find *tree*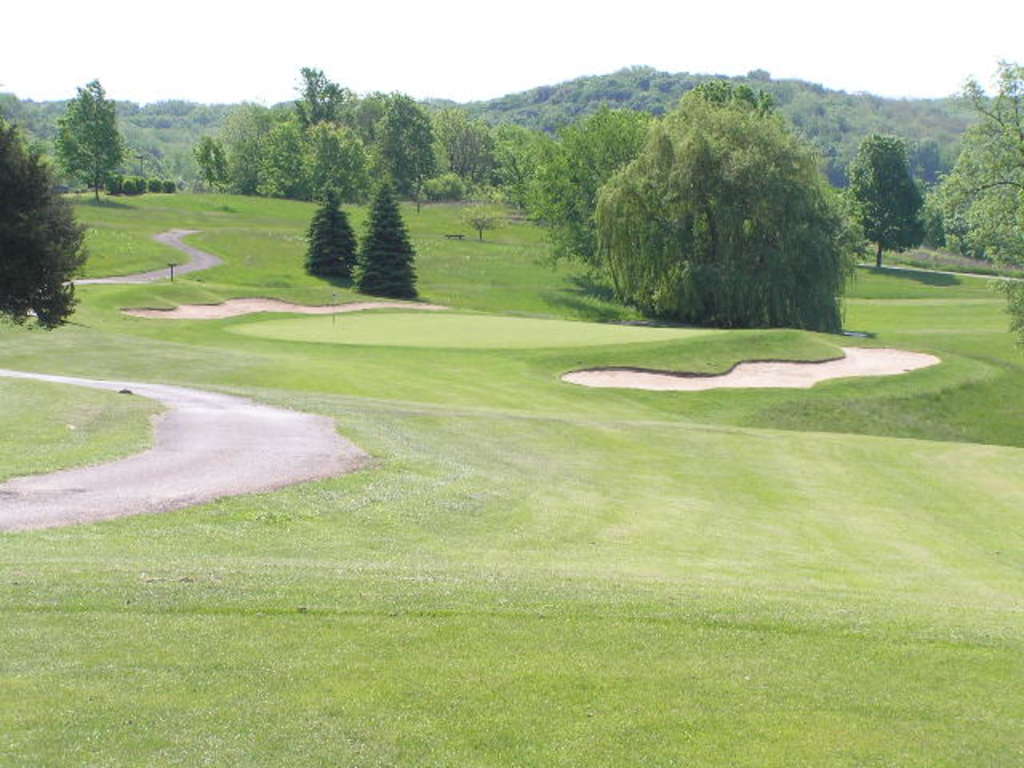
[192,101,282,200]
